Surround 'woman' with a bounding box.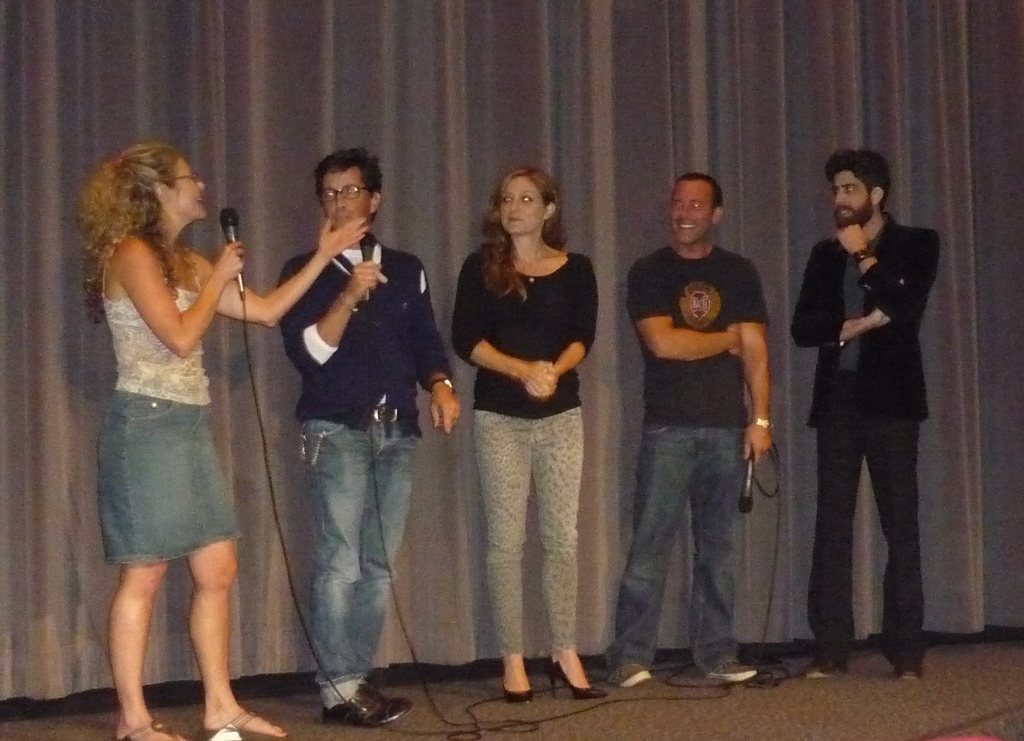
[x1=440, y1=170, x2=604, y2=637].
